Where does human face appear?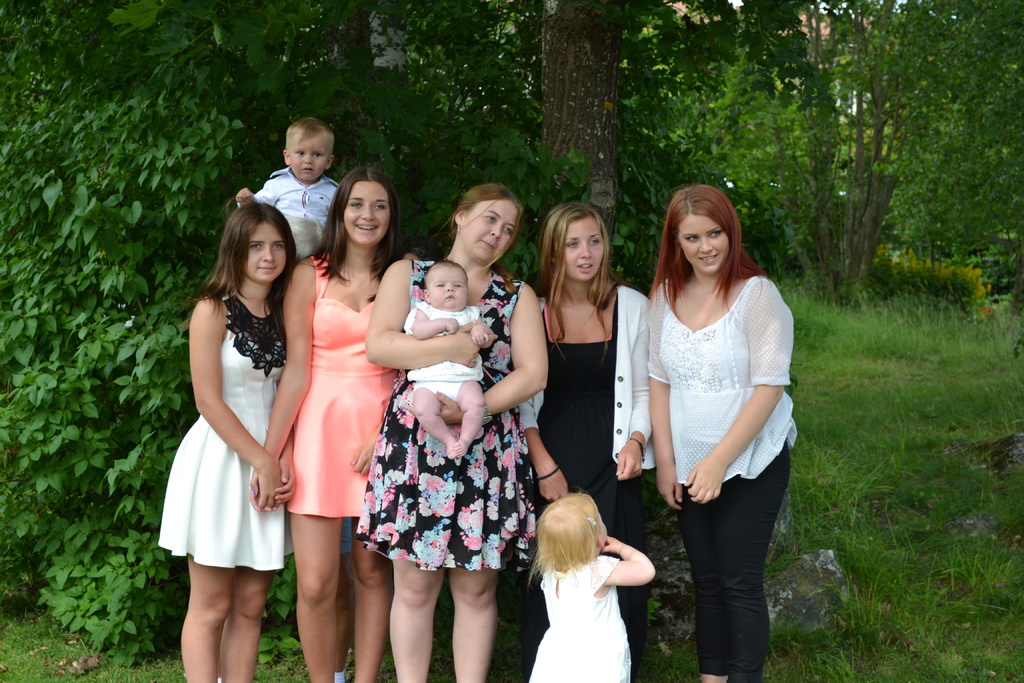
Appears at (x1=562, y1=213, x2=613, y2=286).
